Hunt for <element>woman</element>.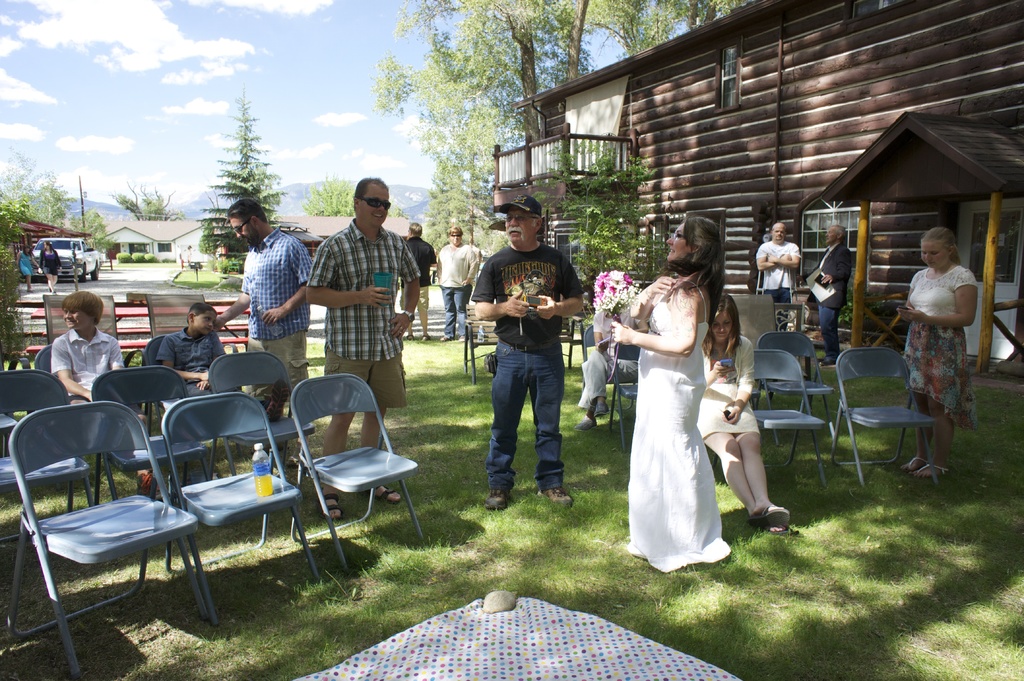
Hunted down at box(37, 244, 60, 293).
